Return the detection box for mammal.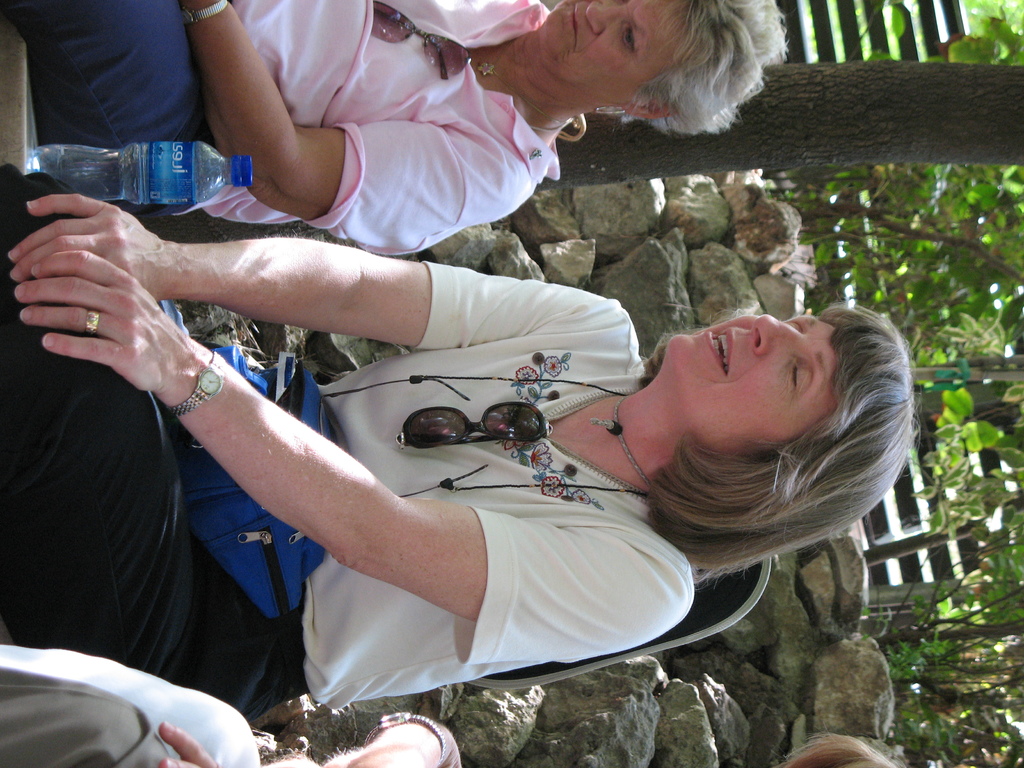
region(0, 647, 897, 767).
